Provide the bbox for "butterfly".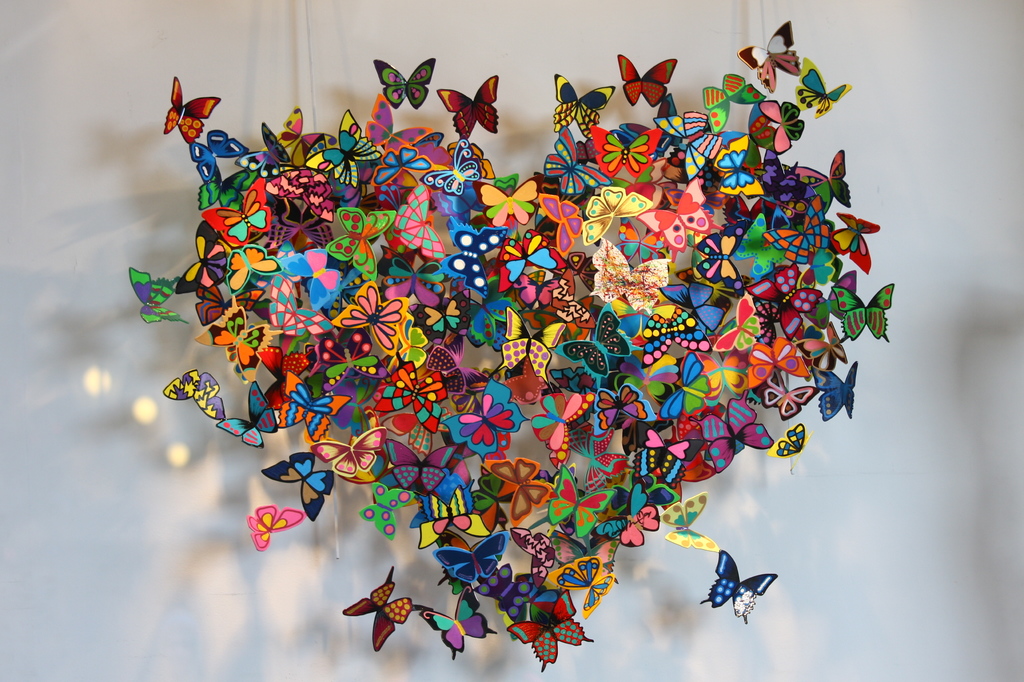
[712, 132, 770, 196].
